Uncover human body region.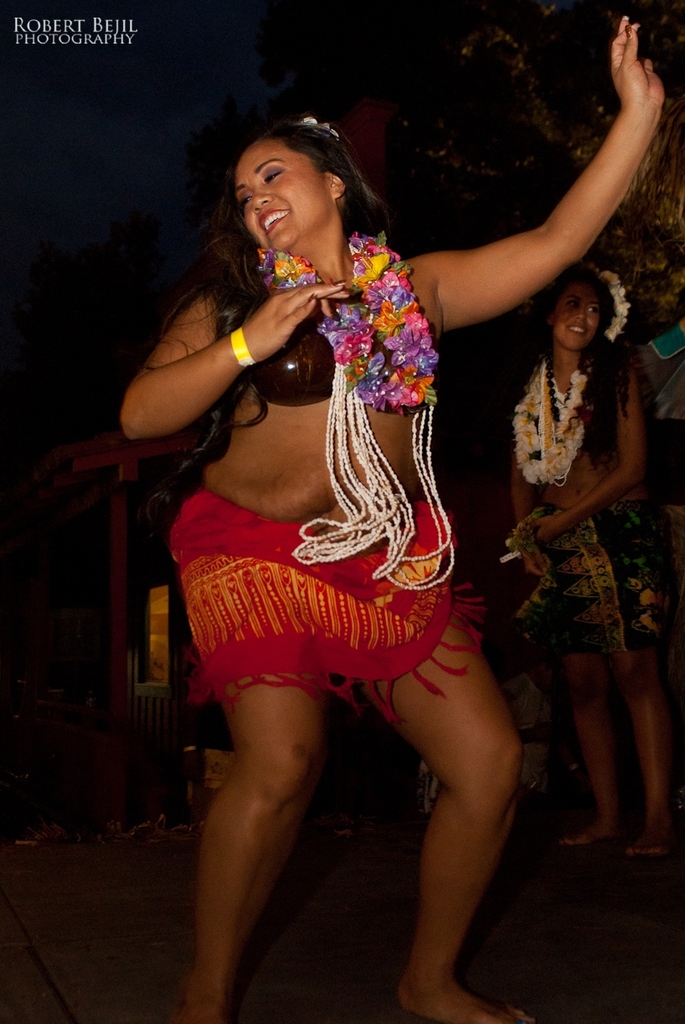
Uncovered: select_region(119, 13, 667, 1023).
